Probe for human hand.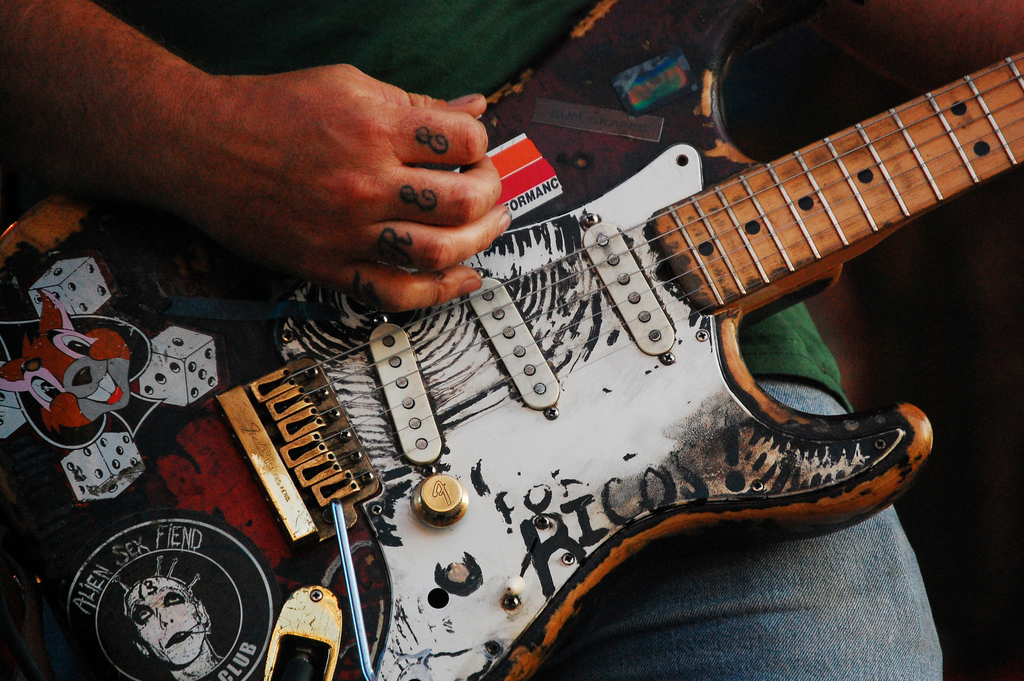
Probe result: region(90, 26, 554, 322).
